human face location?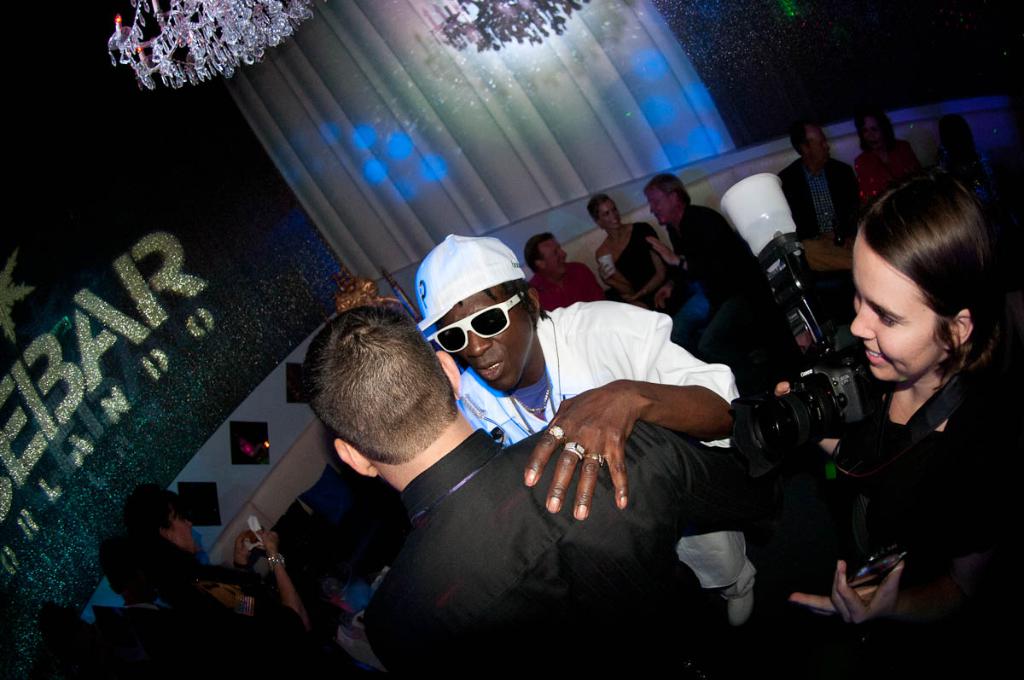
[left=542, top=245, right=568, bottom=276]
